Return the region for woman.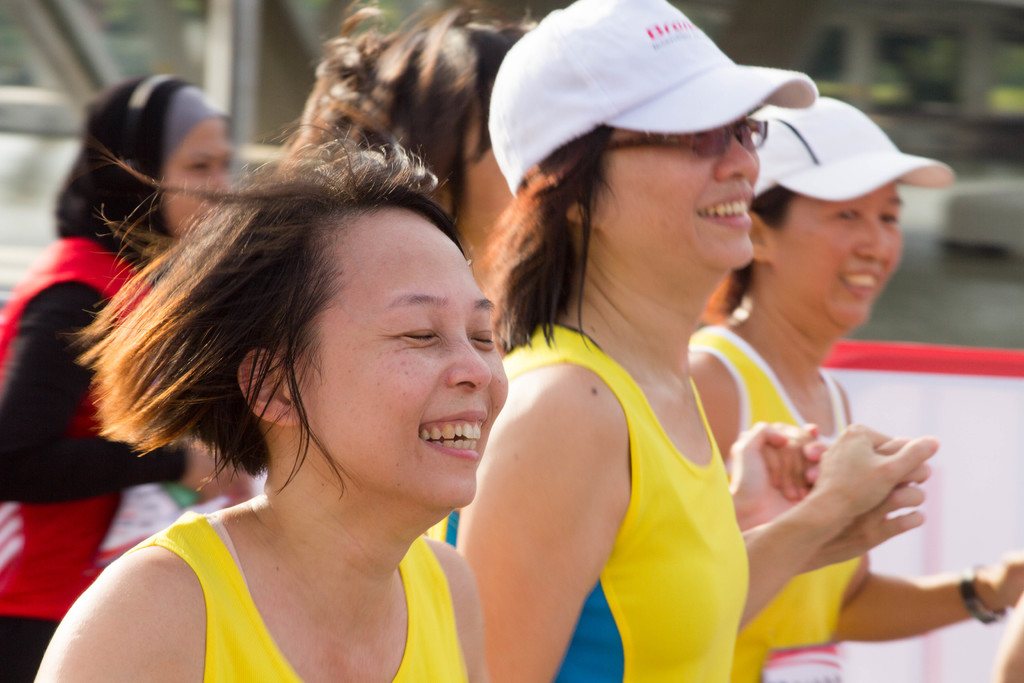
bbox(677, 77, 1023, 682).
